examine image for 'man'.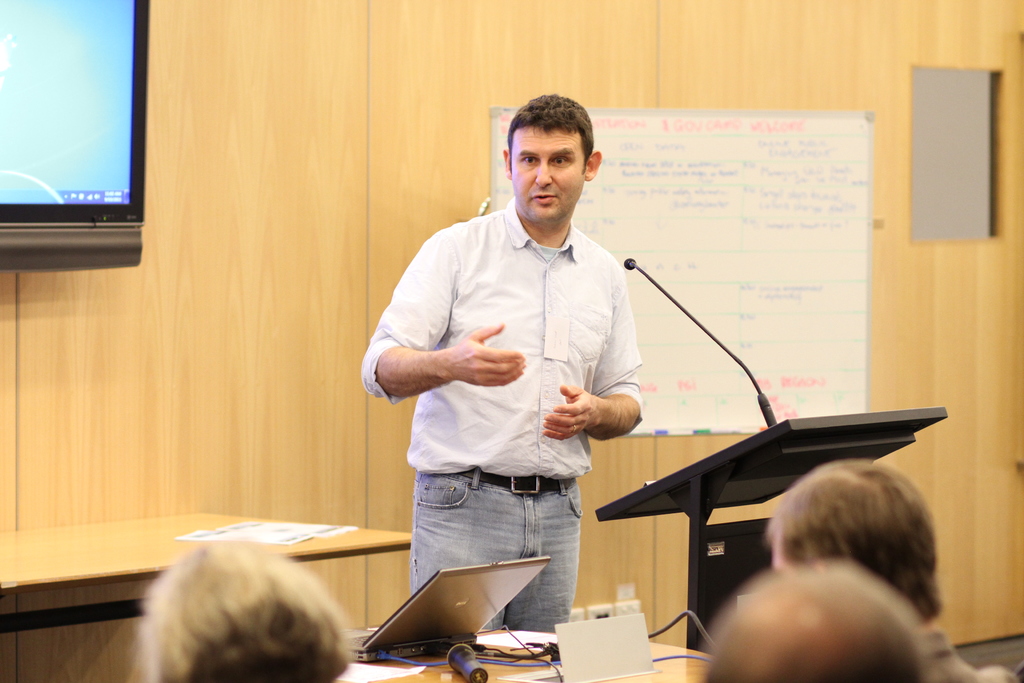
Examination result: Rect(757, 454, 1021, 682).
